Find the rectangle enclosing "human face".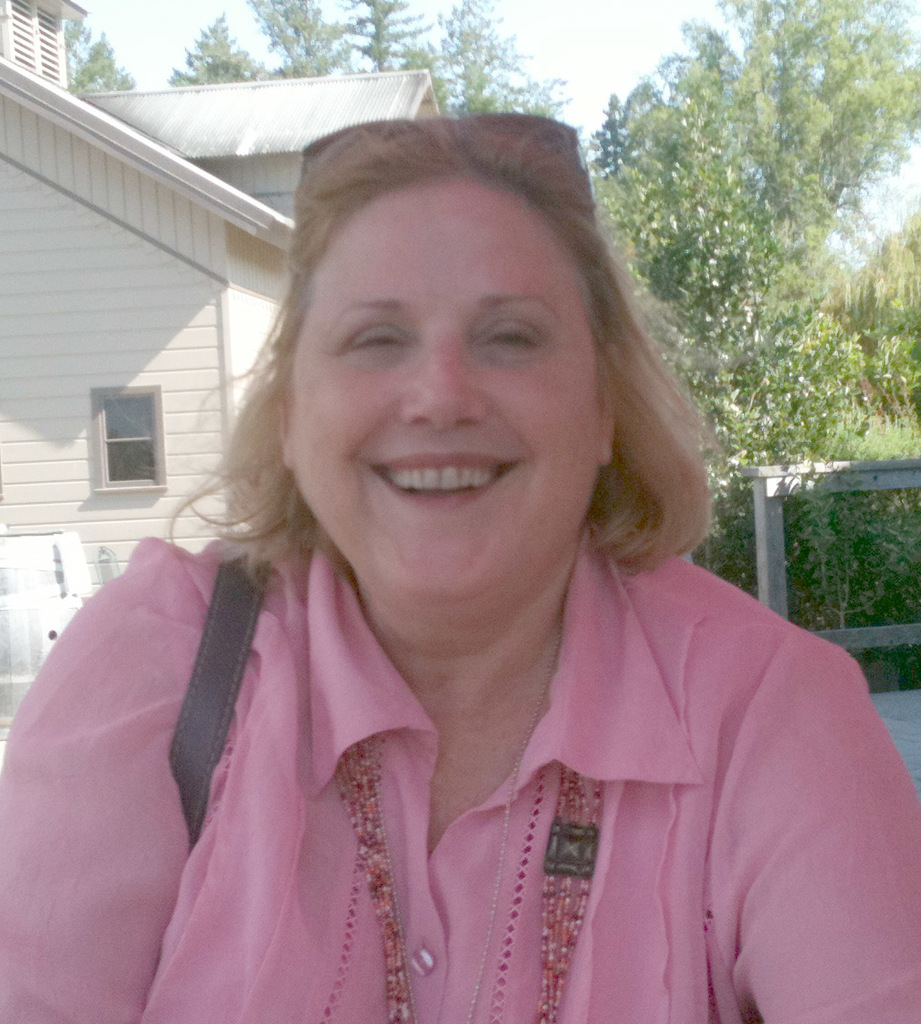
[left=280, top=167, right=597, bottom=597].
